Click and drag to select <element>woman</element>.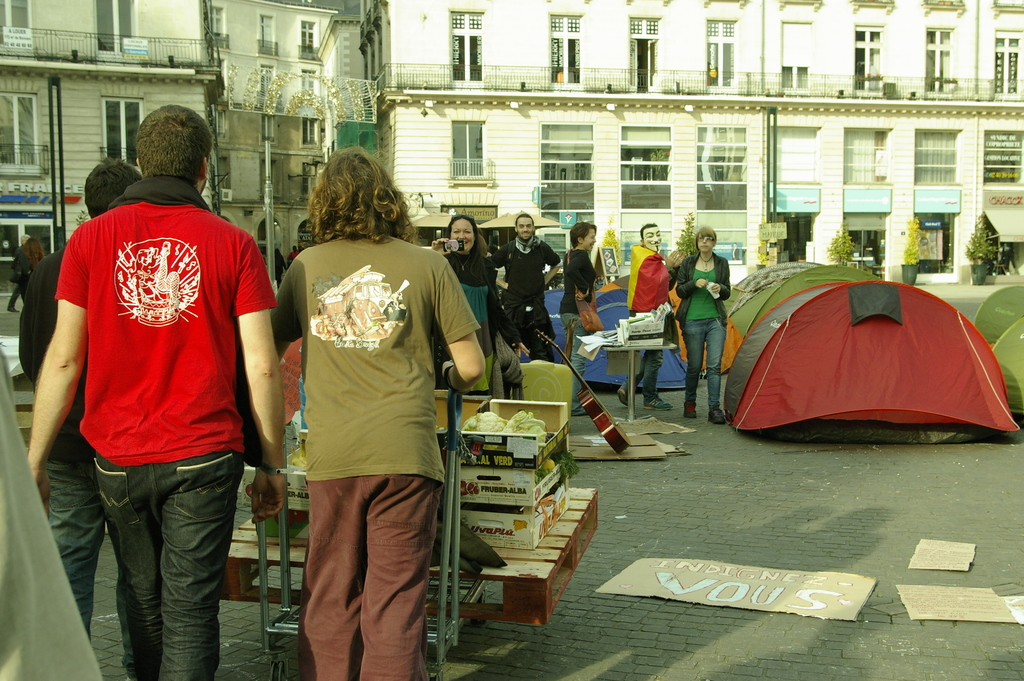
Selection: Rect(674, 221, 730, 427).
